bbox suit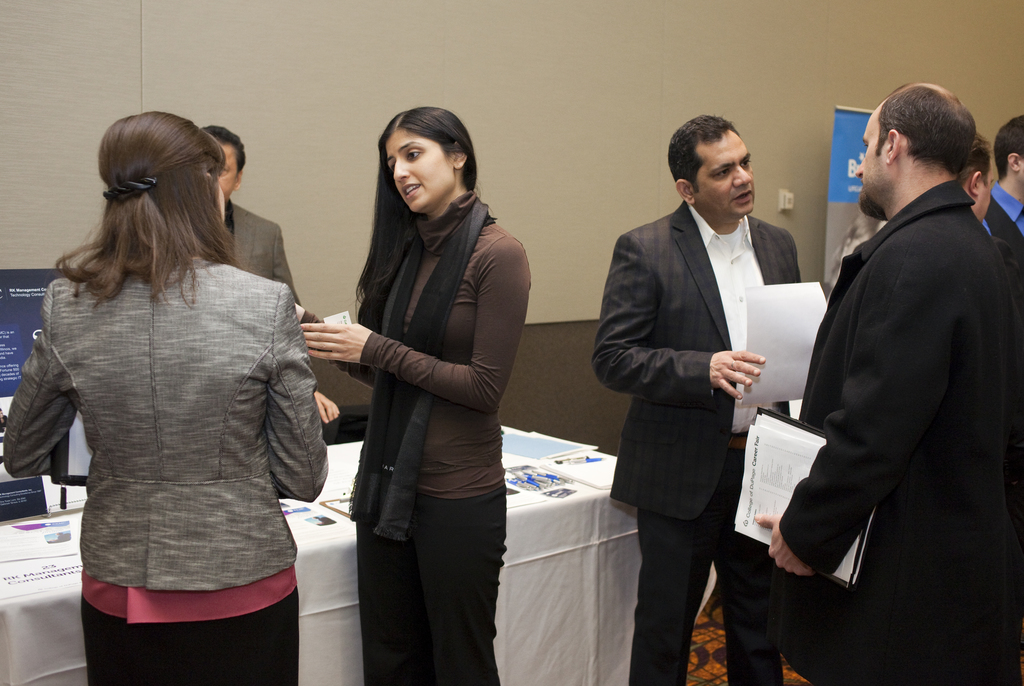
<bbox>2, 257, 331, 685</bbox>
